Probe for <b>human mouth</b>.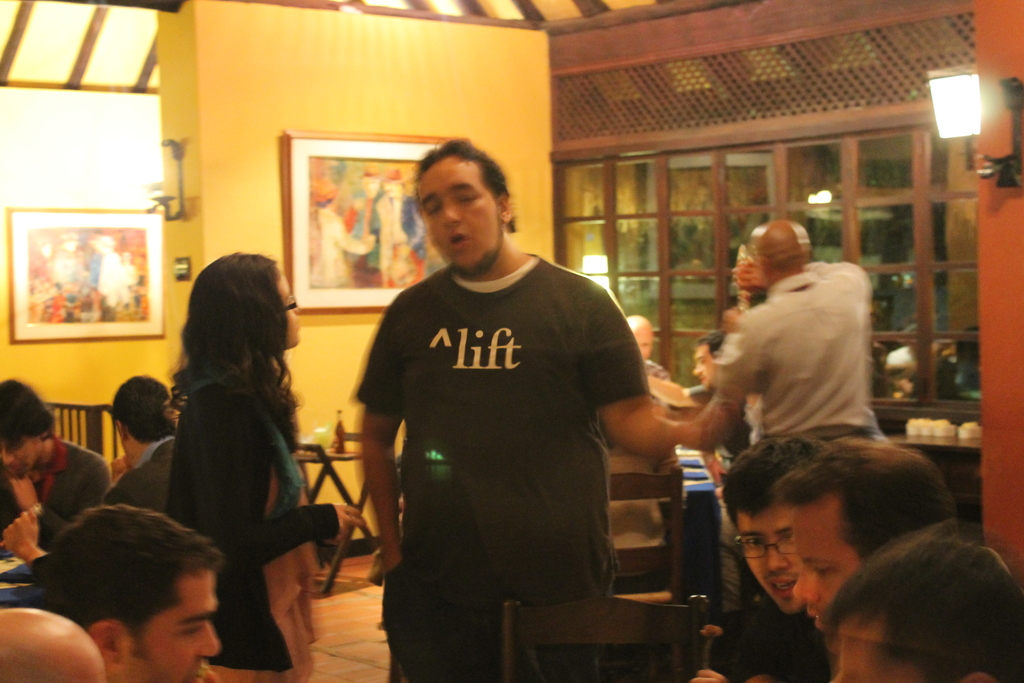
Probe result: 766/575/796/598.
